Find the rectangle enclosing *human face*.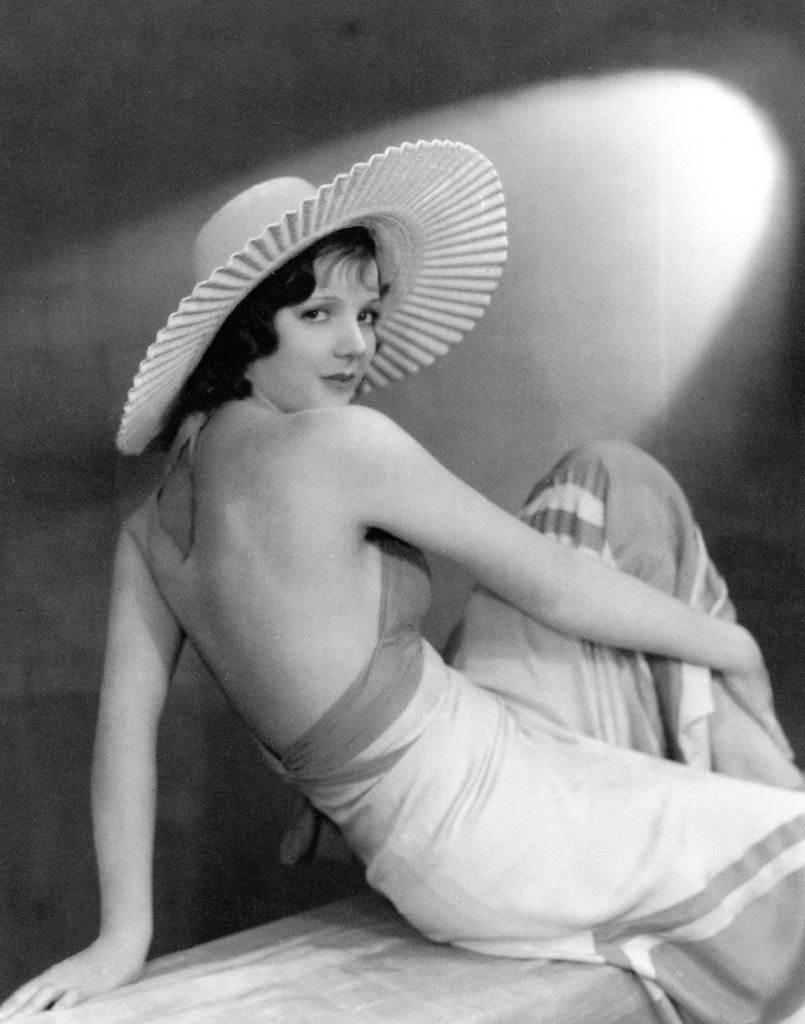
box(255, 250, 385, 410).
